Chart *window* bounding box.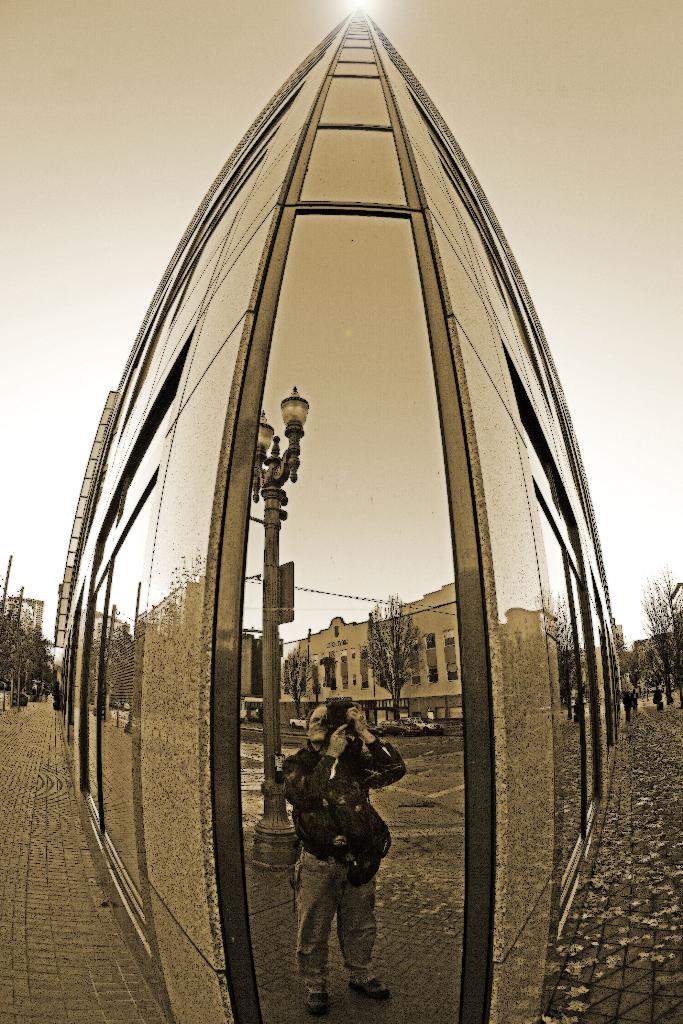
Charted: BBox(70, 49, 604, 974).
